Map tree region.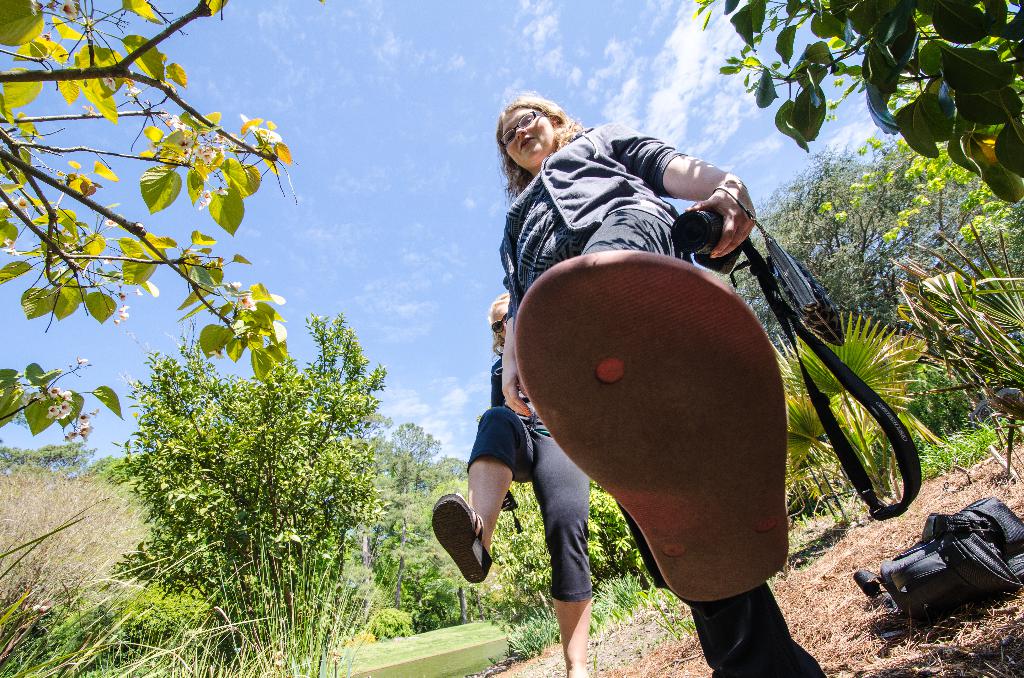
Mapped to (704, 140, 1023, 343).
